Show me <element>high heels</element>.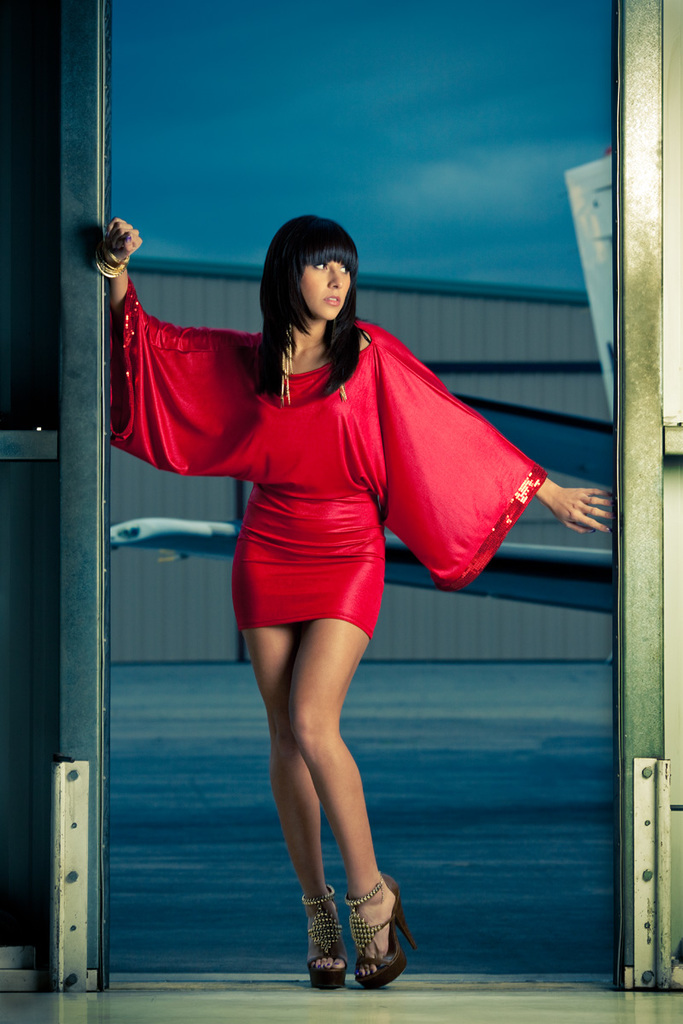
<element>high heels</element> is here: Rect(340, 863, 423, 995).
